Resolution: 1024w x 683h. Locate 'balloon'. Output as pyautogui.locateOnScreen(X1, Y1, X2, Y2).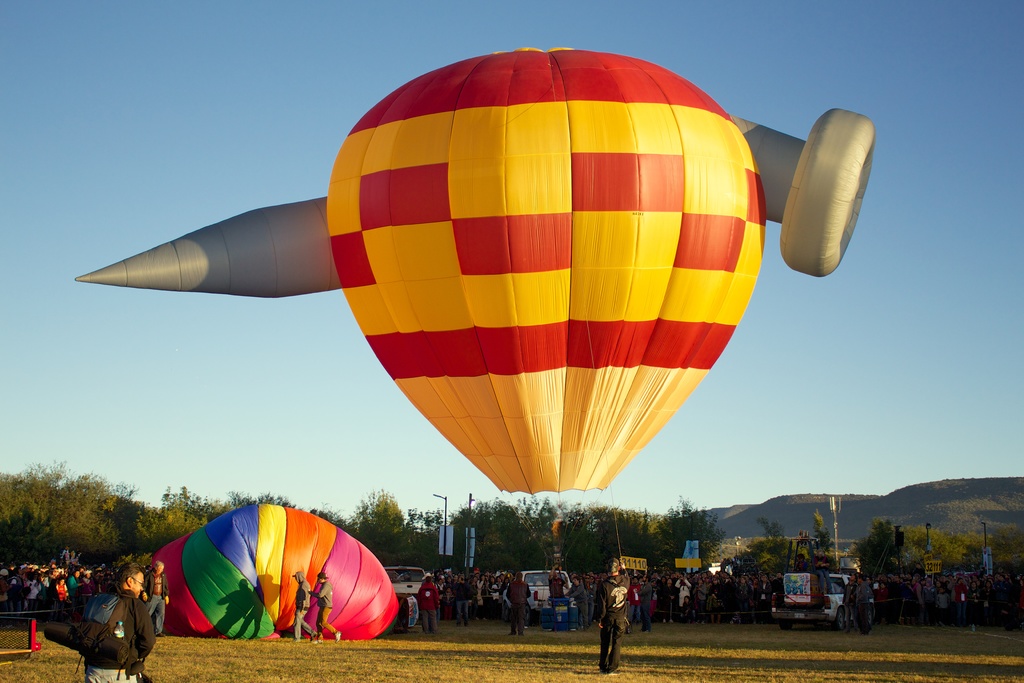
pyautogui.locateOnScreen(145, 504, 397, 638).
